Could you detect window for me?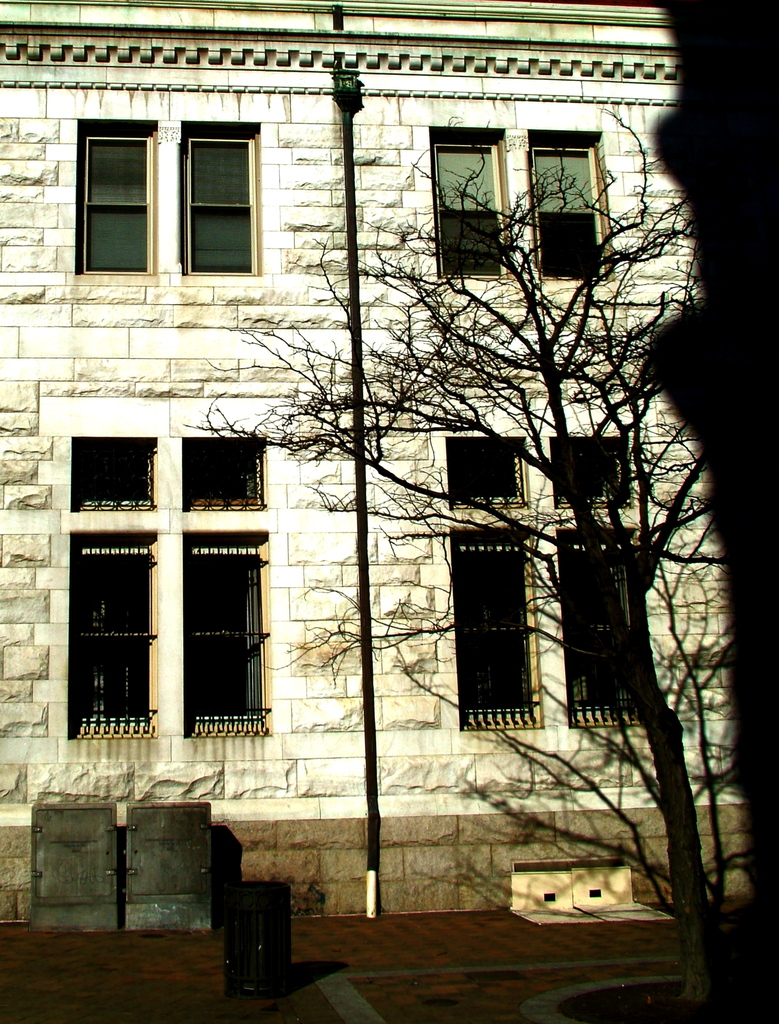
Detection result: bbox=[448, 436, 532, 511].
